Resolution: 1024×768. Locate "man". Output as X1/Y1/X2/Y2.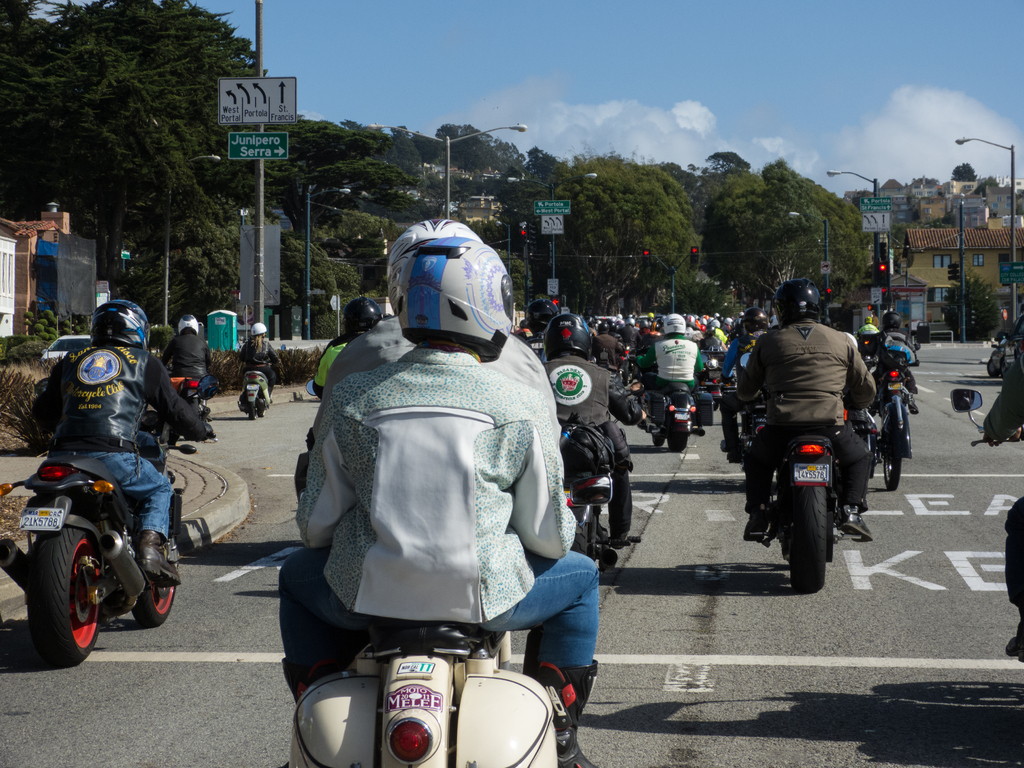
291/217/568/468.
